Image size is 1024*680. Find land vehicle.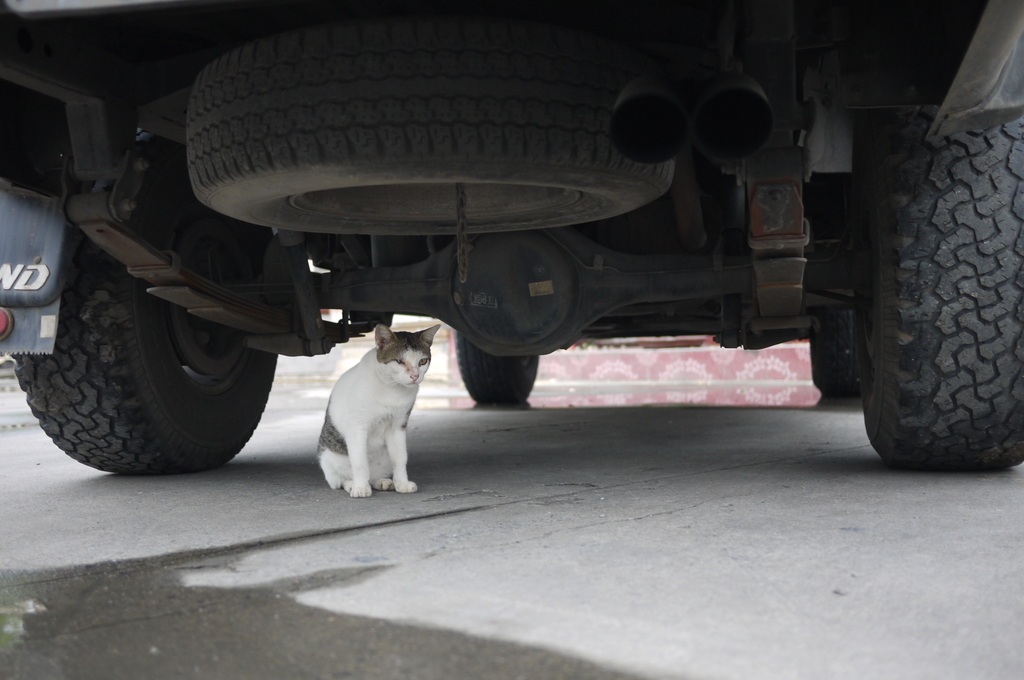
0 8 1020 474.
